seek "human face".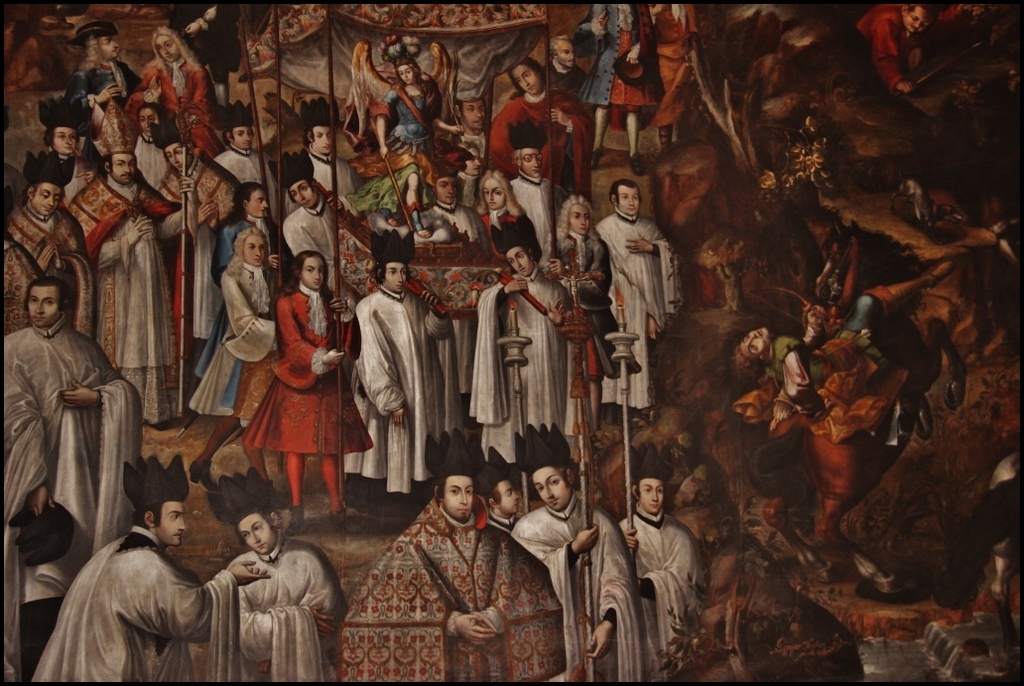
box=[238, 512, 275, 555].
